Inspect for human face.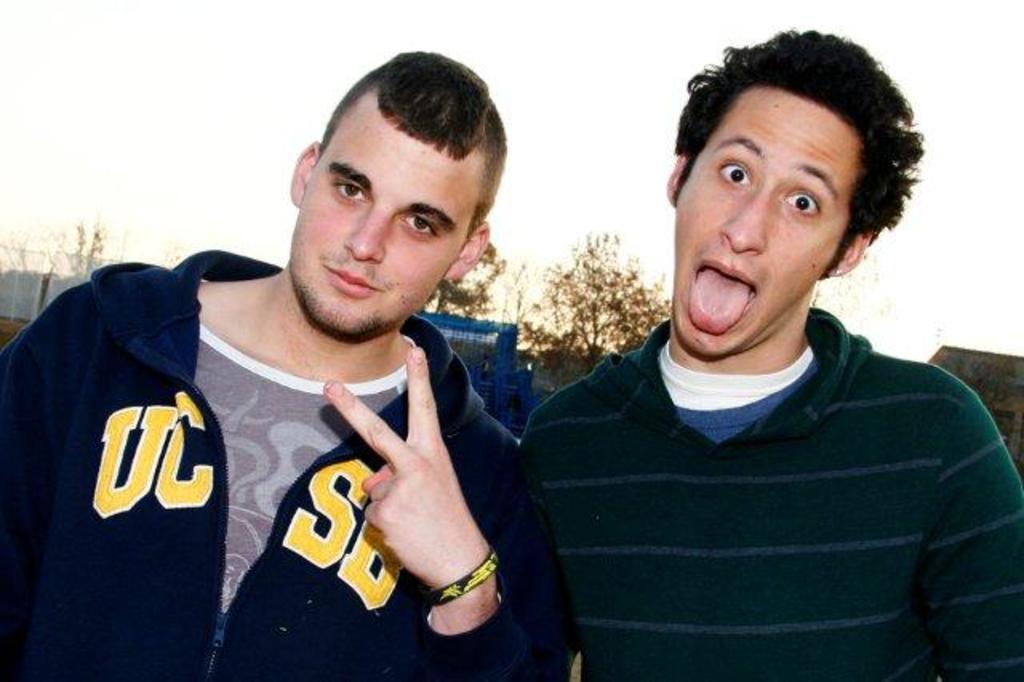
Inspection: <box>670,91,861,359</box>.
